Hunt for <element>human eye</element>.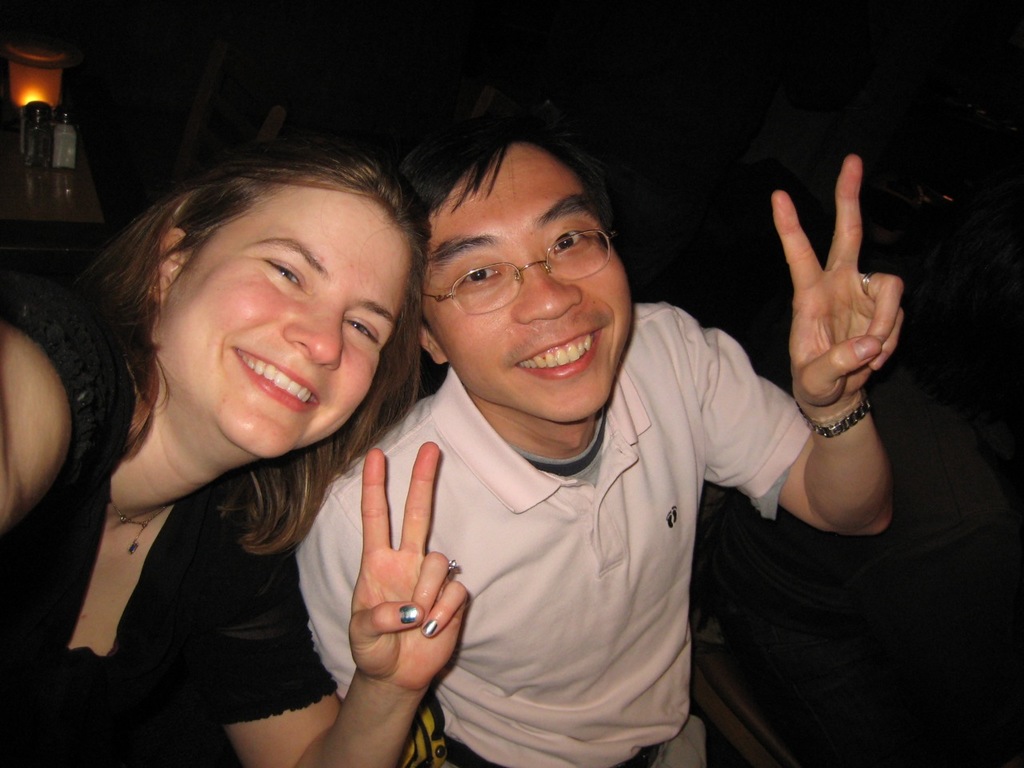
Hunted down at select_region(555, 229, 587, 256).
